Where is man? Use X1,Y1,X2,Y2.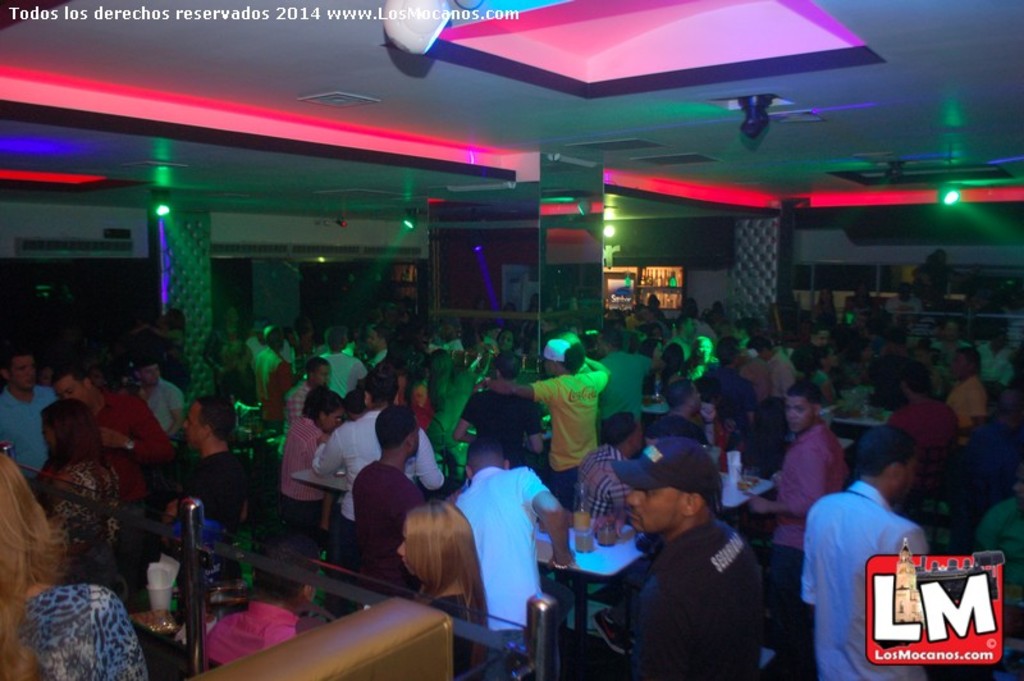
786,421,931,680.
